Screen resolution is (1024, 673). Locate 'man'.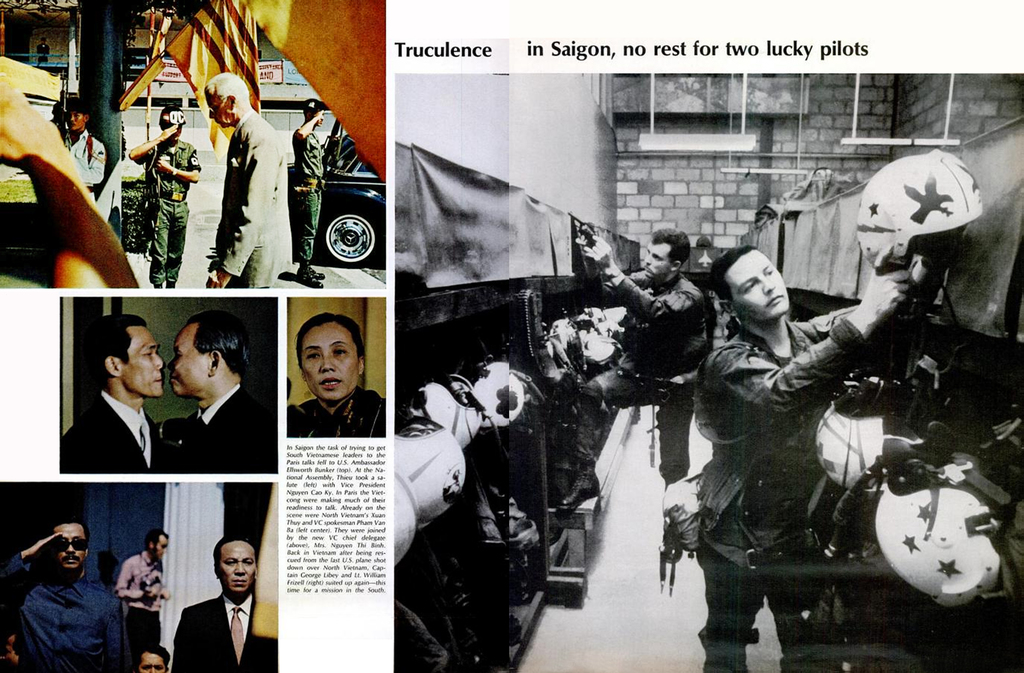
select_region(189, 535, 284, 669).
